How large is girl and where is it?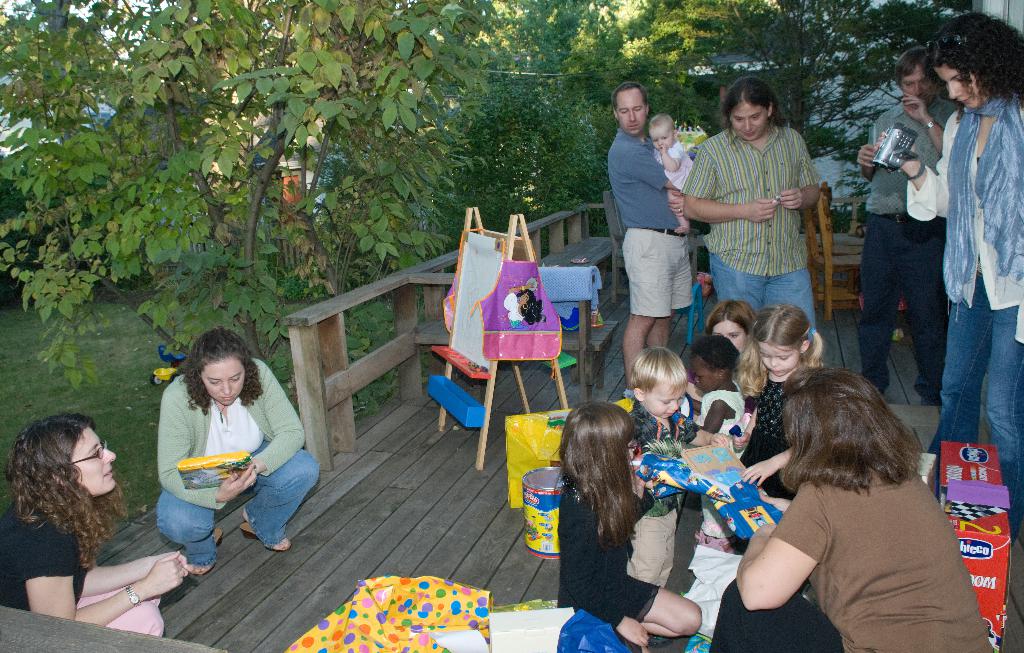
Bounding box: [x1=646, y1=111, x2=694, y2=235].
